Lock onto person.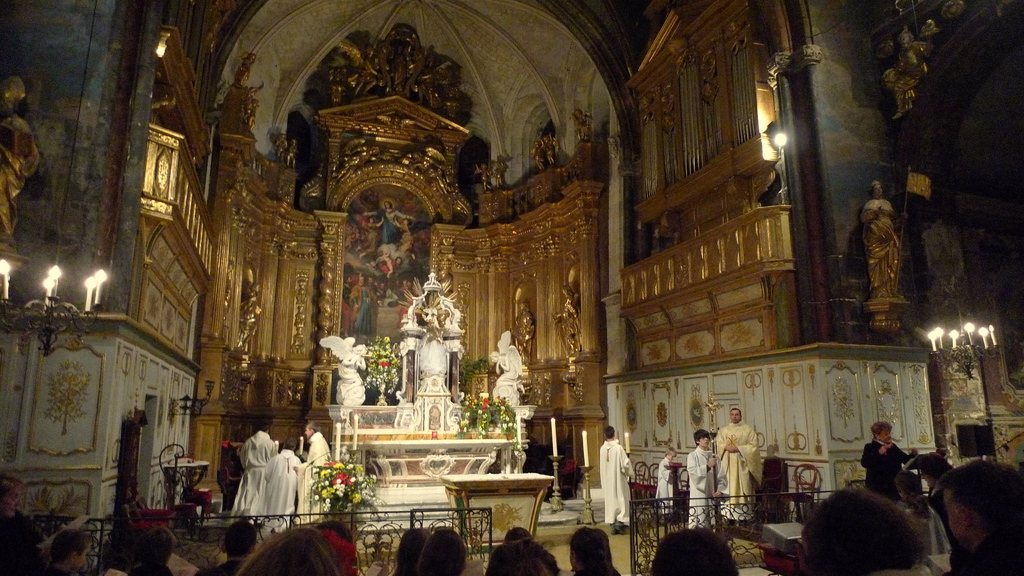
Locked: [397, 218, 410, 250].
